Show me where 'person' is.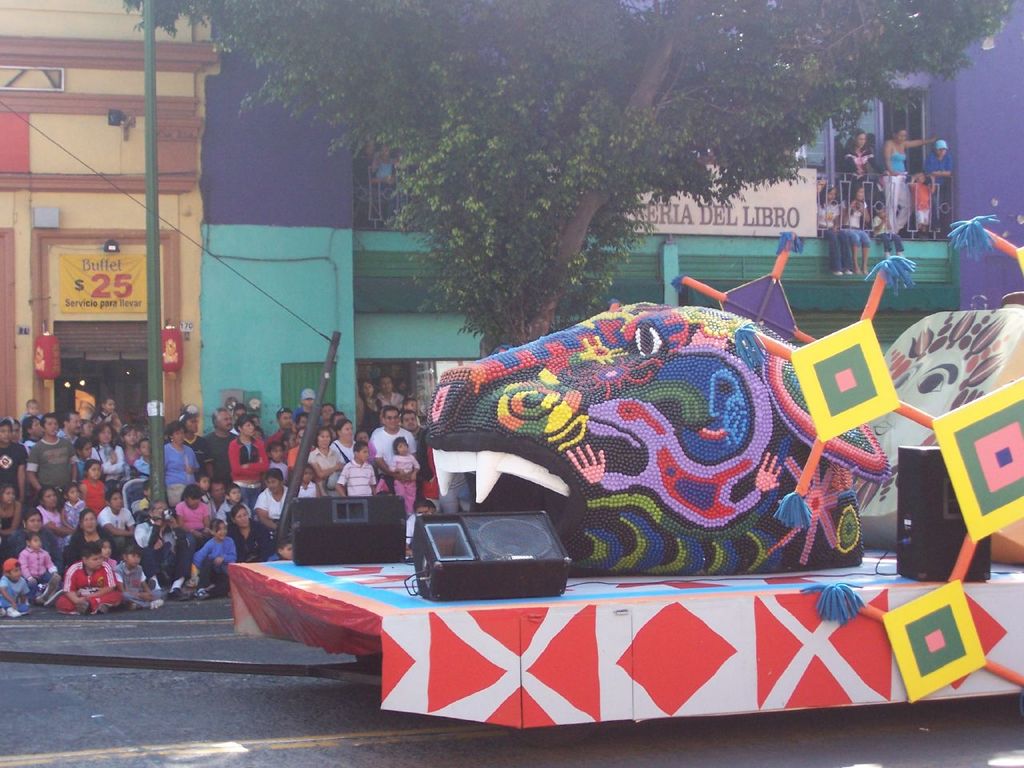
'person' is at region(902, 170, 941, 230).
